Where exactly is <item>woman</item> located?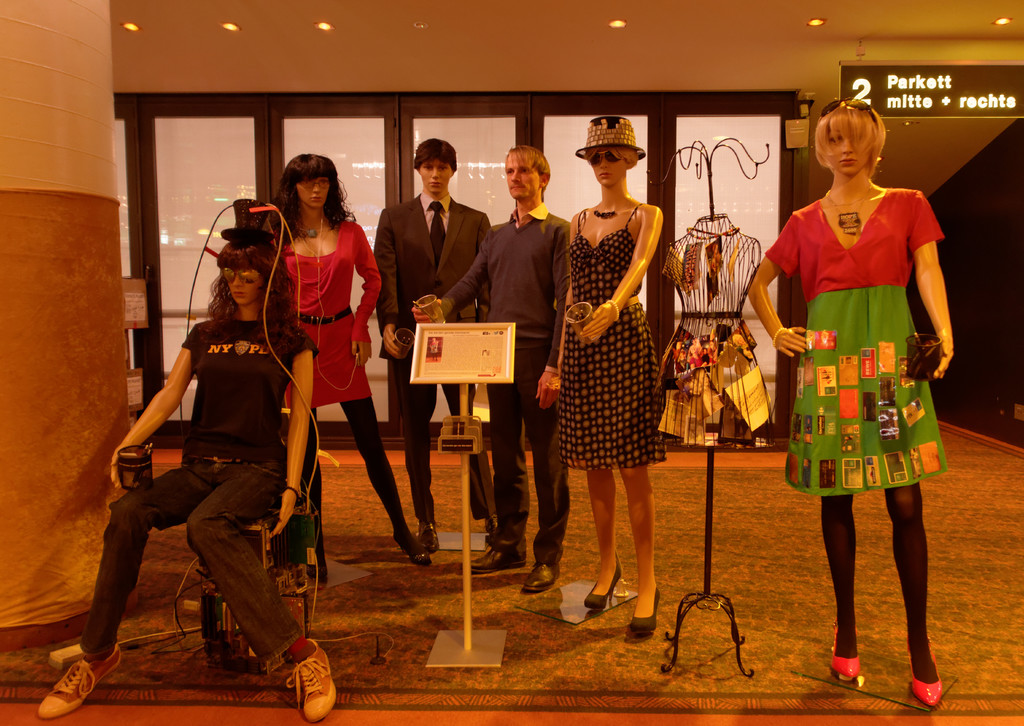
Its bounding box is Rect(268, 156, 435, 570).
